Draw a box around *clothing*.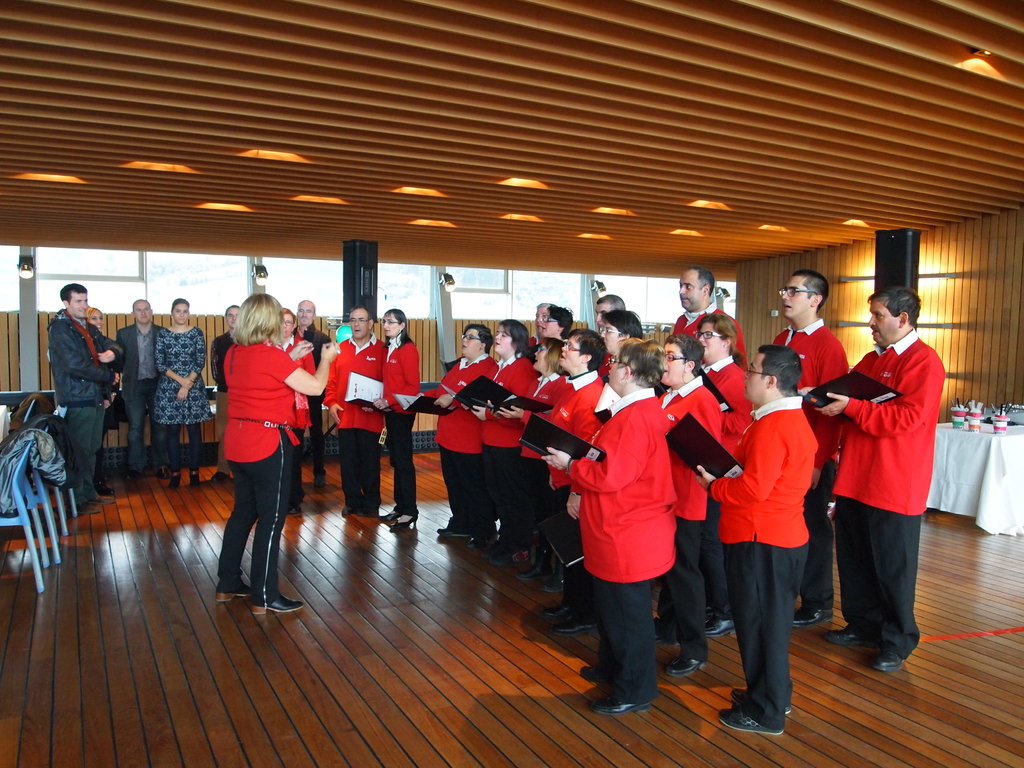
box=[45, 303, 115, 394].
